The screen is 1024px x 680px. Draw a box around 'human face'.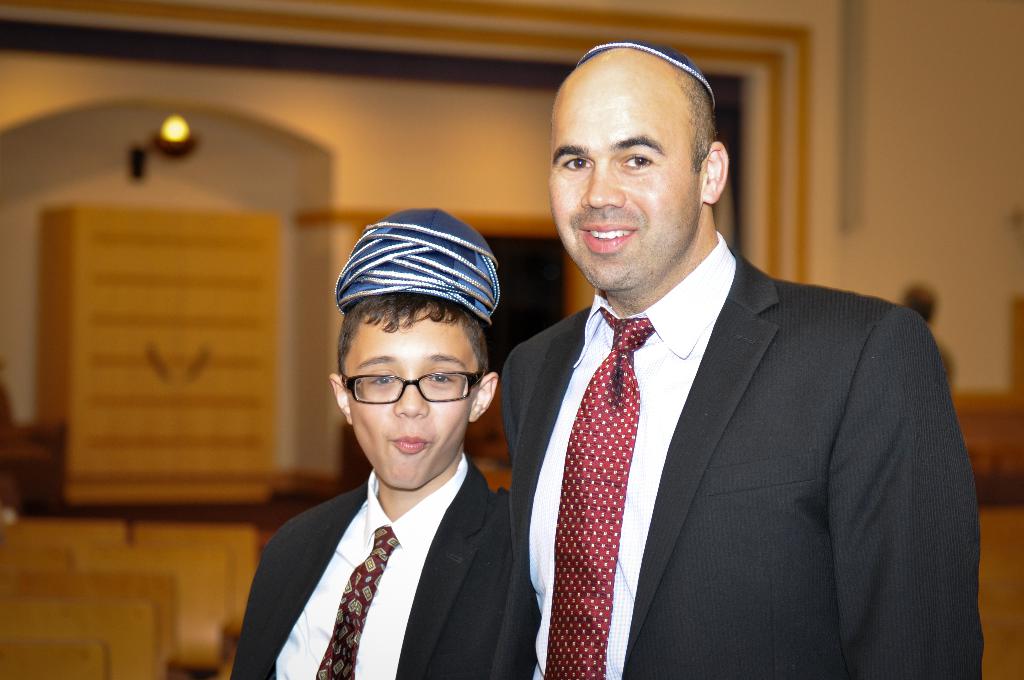
Rect(548, 56, 699, 293).
